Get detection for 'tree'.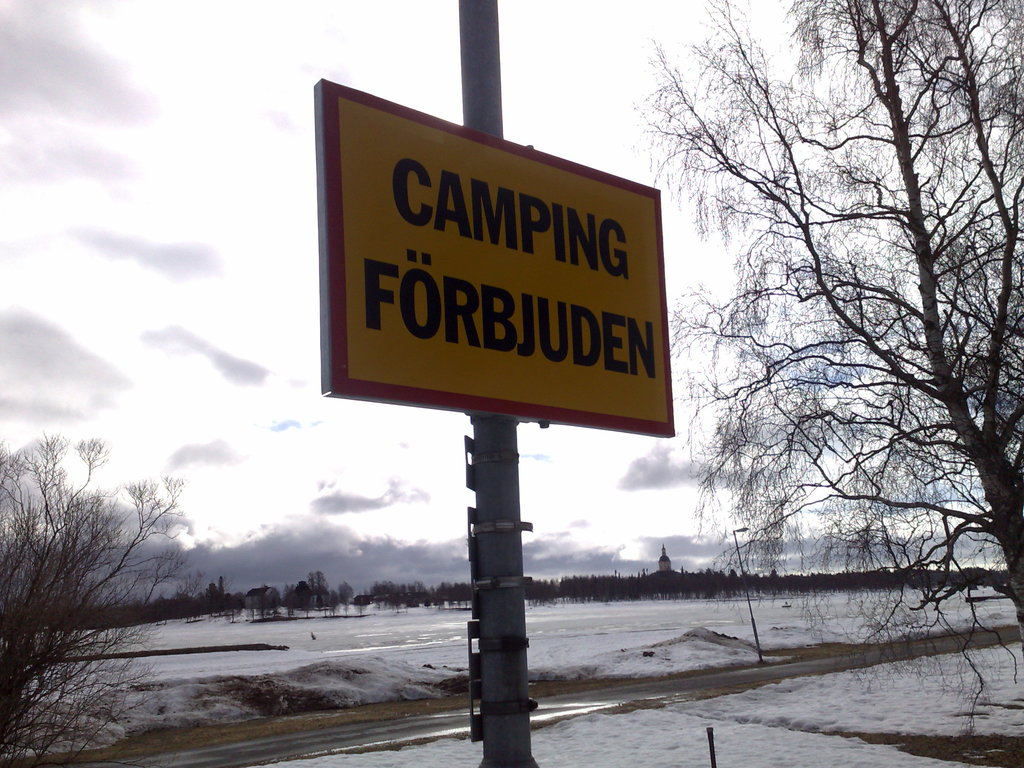
Detection: 649/29/999/667.
